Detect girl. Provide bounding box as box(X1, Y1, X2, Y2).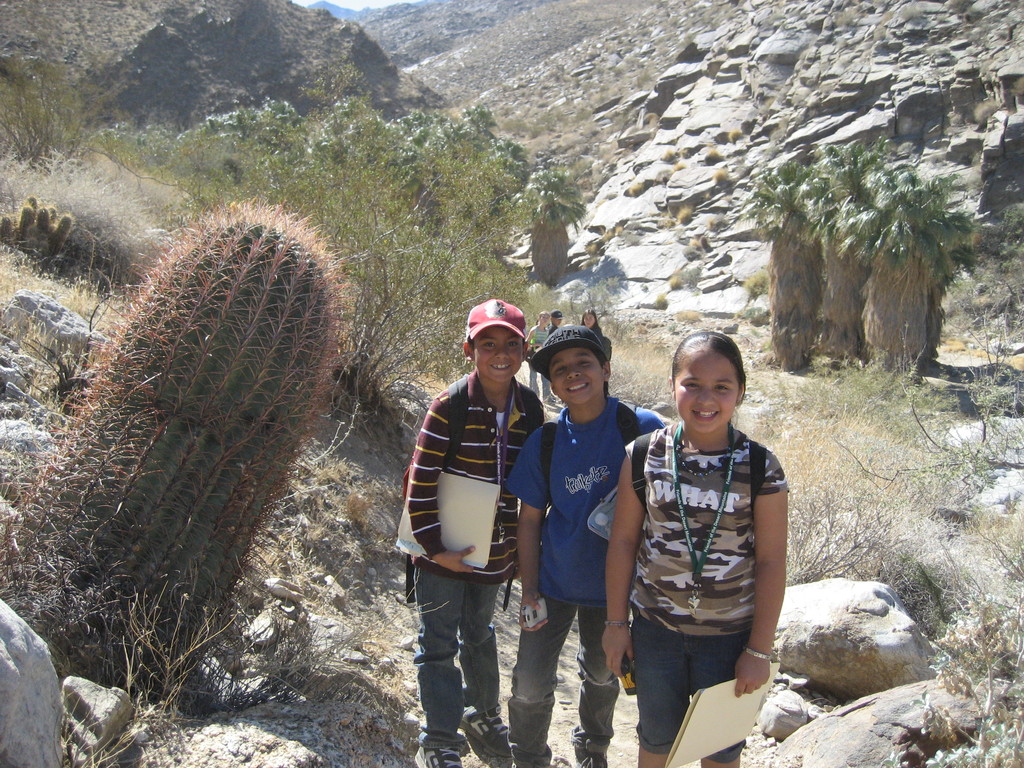
box(604, 325, 781, 765).
